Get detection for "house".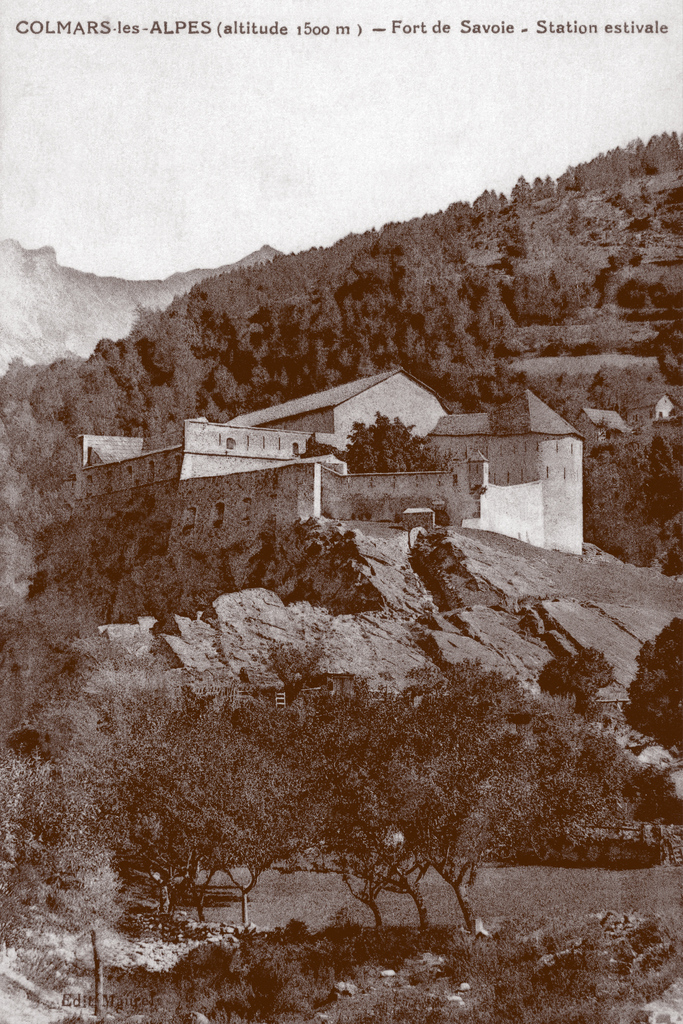
Detection: {"x1": 123, "y1": 341, "x2": 612, "y2": 550}.
